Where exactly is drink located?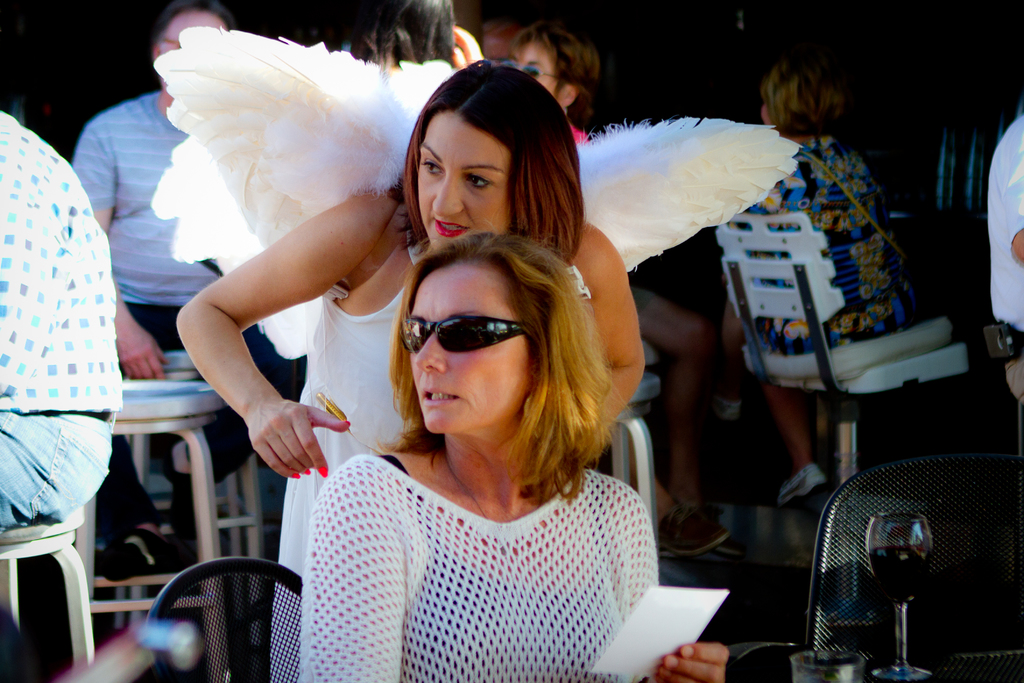
Its bounding box is left=865, top=541, right=932, bottom=602.
